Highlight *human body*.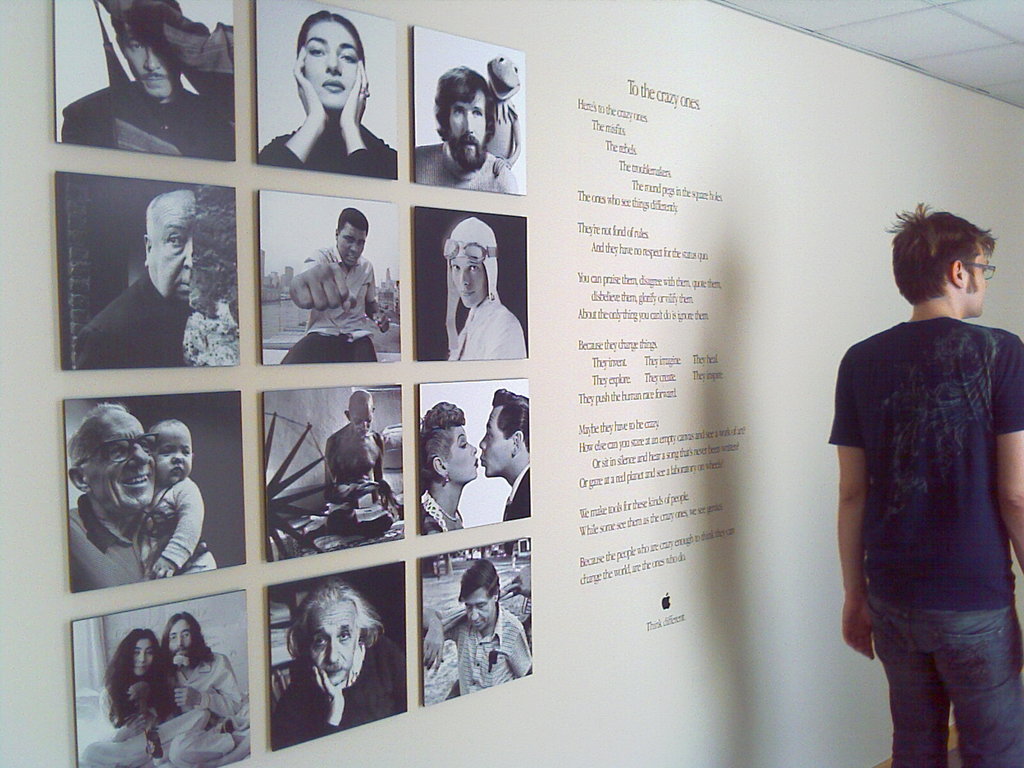
Highlighted region: locate(446, 291, 529, 360).
